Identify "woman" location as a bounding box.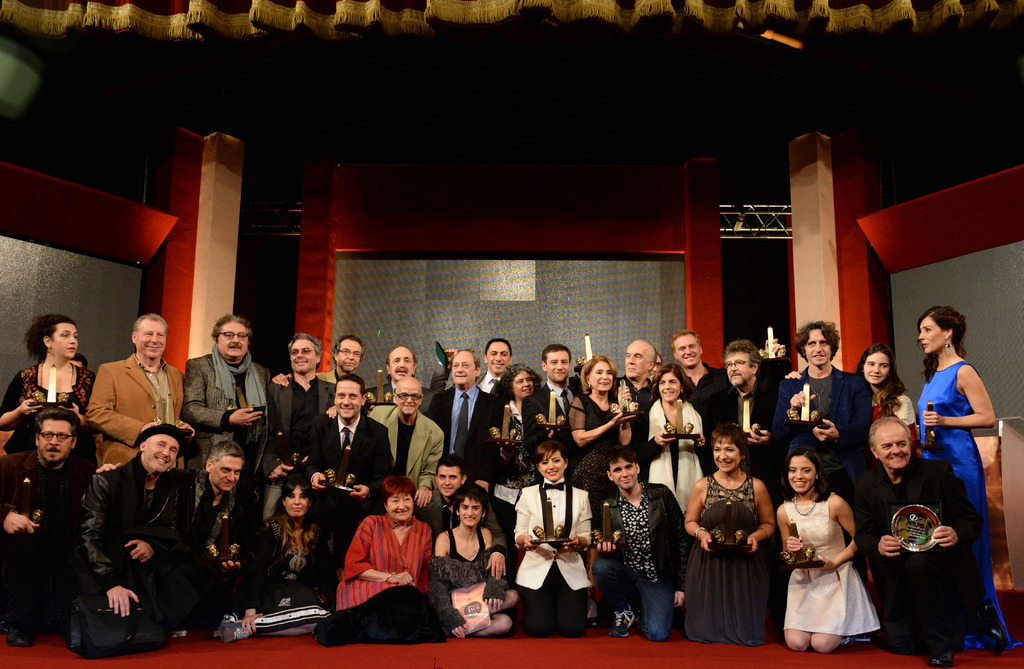
(left=509, top=442, right=596, bottom=624).
